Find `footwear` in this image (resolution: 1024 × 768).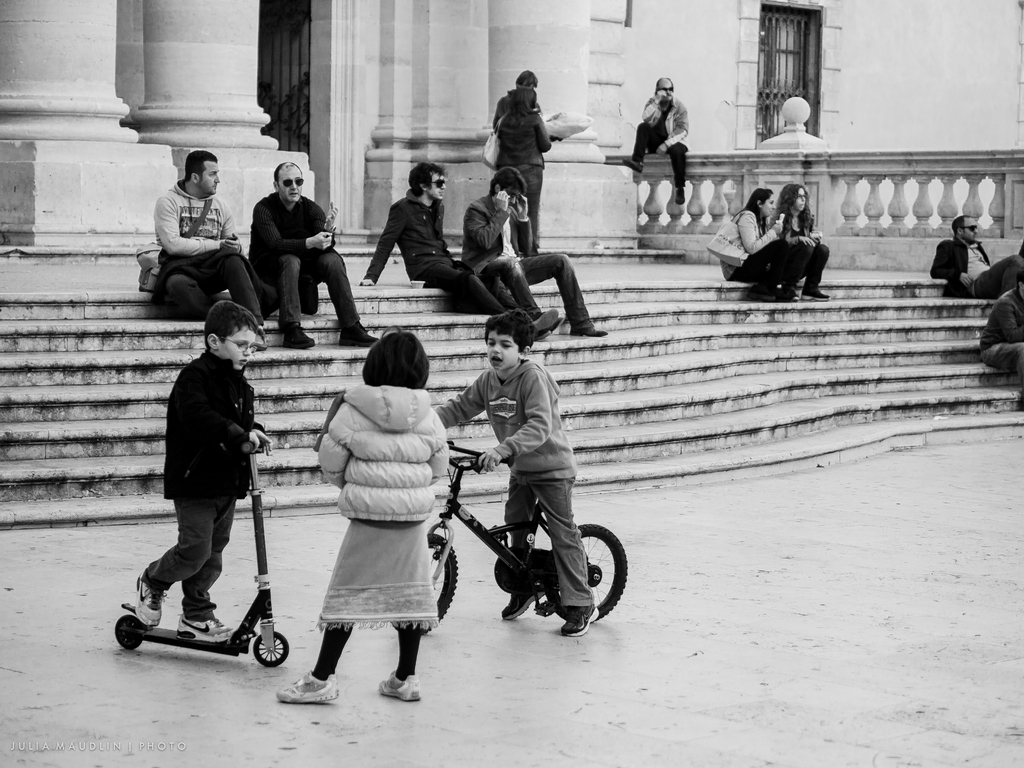
Rect(575, 322, 609, 342).
